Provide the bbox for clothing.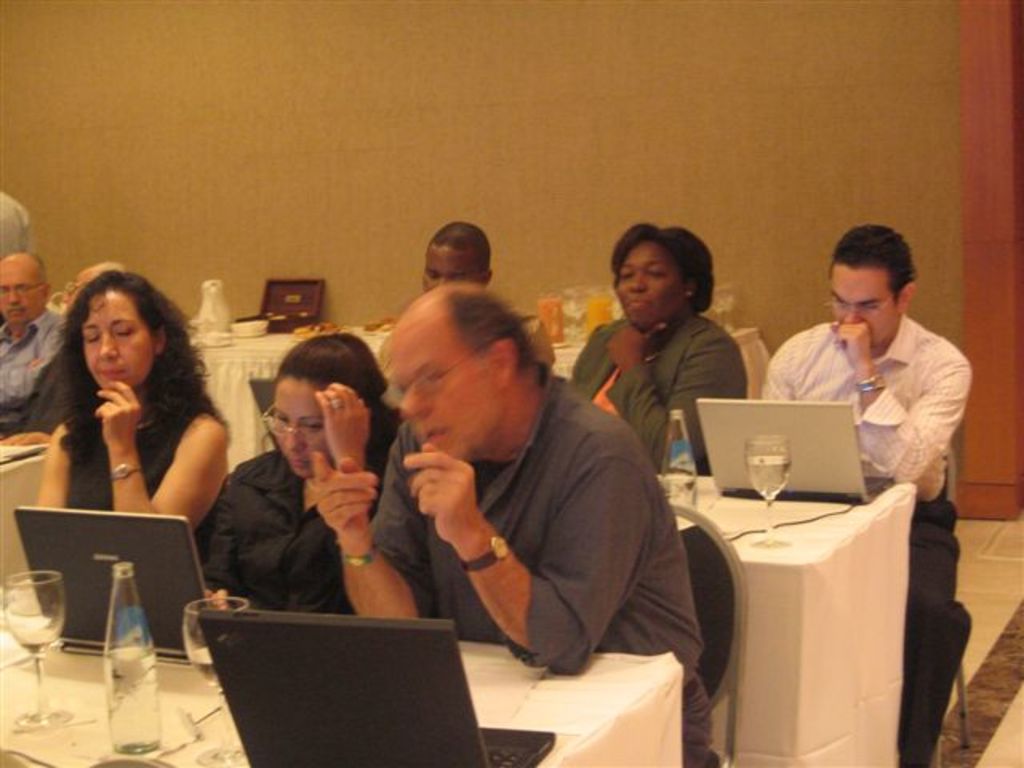
box(565, 312, 746, 469).
